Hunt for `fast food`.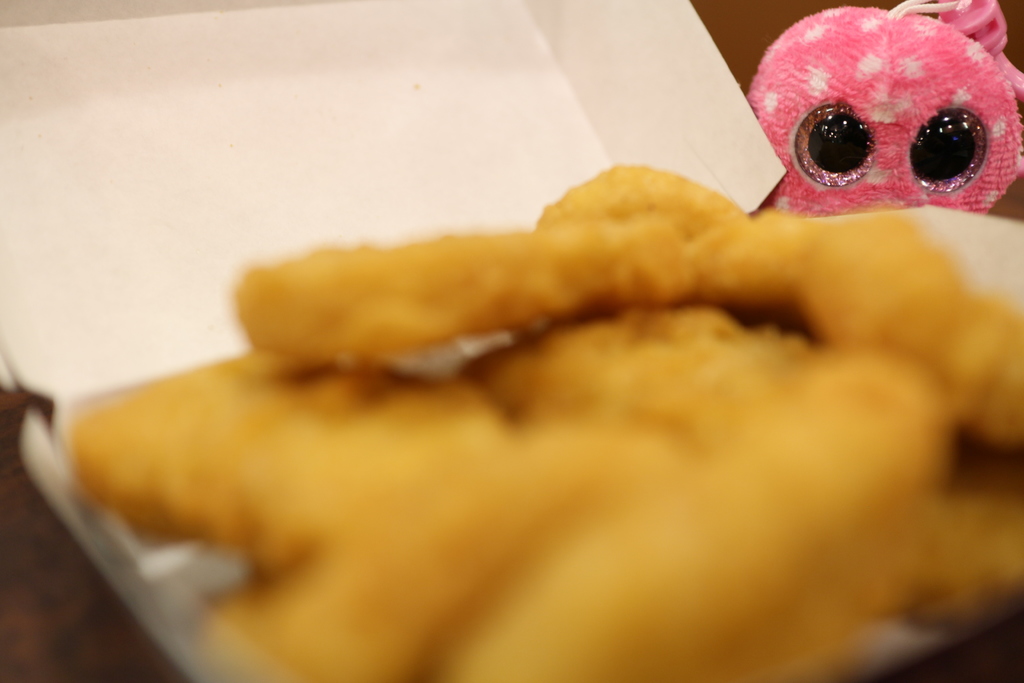
Hunted down at bbox(12, 166, 1021, 682).
